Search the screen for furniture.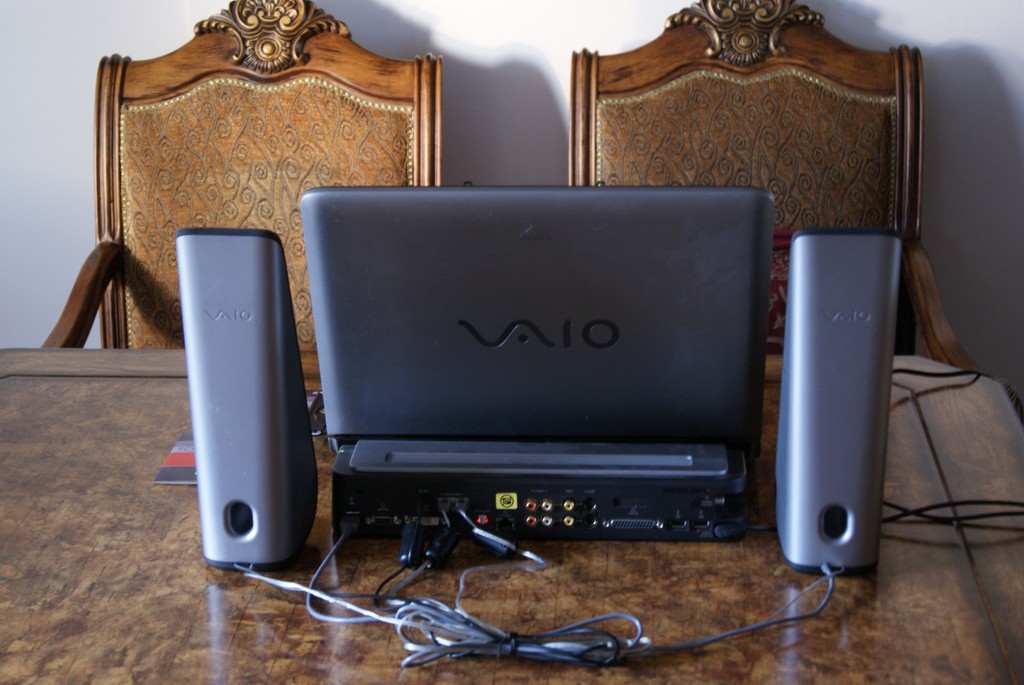
Found at bbox=[0, 347, 1023, 684].
